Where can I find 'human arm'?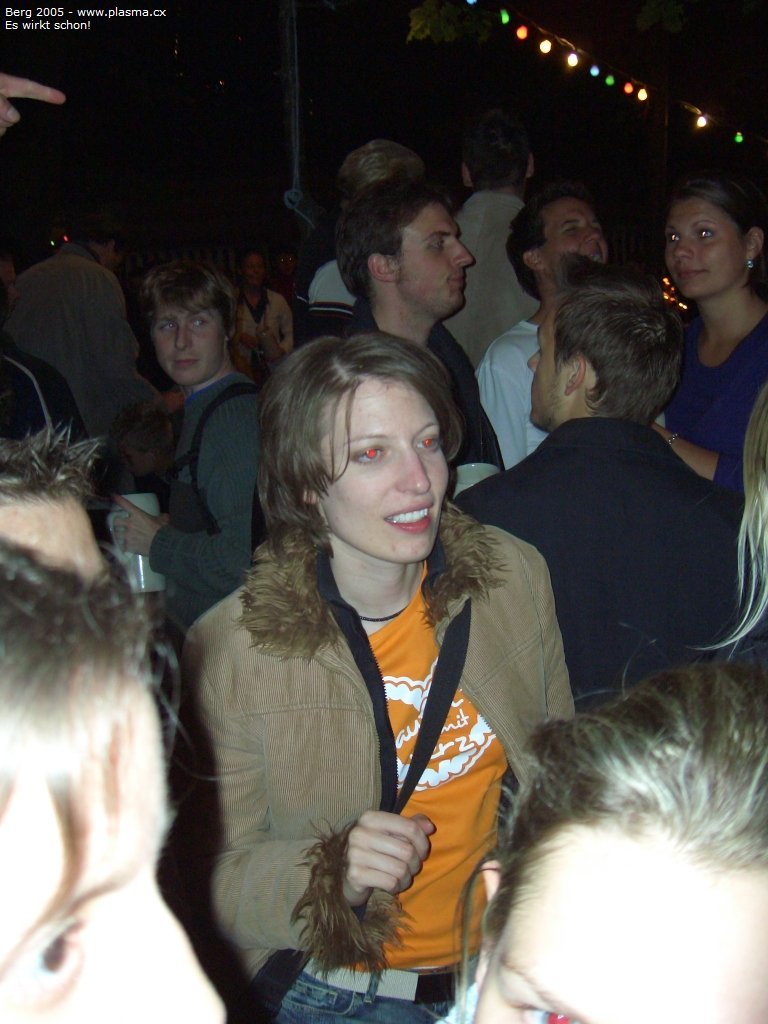
You can find it at (485, 338, 544, 469).
